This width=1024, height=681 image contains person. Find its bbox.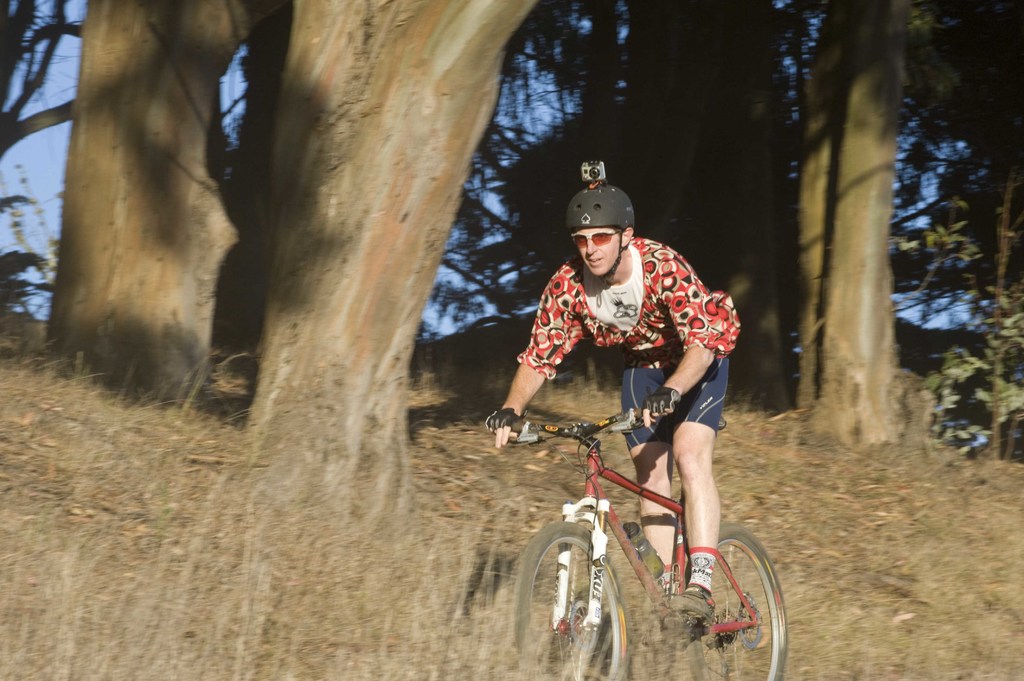
rect(485, 184, 741, 634).
